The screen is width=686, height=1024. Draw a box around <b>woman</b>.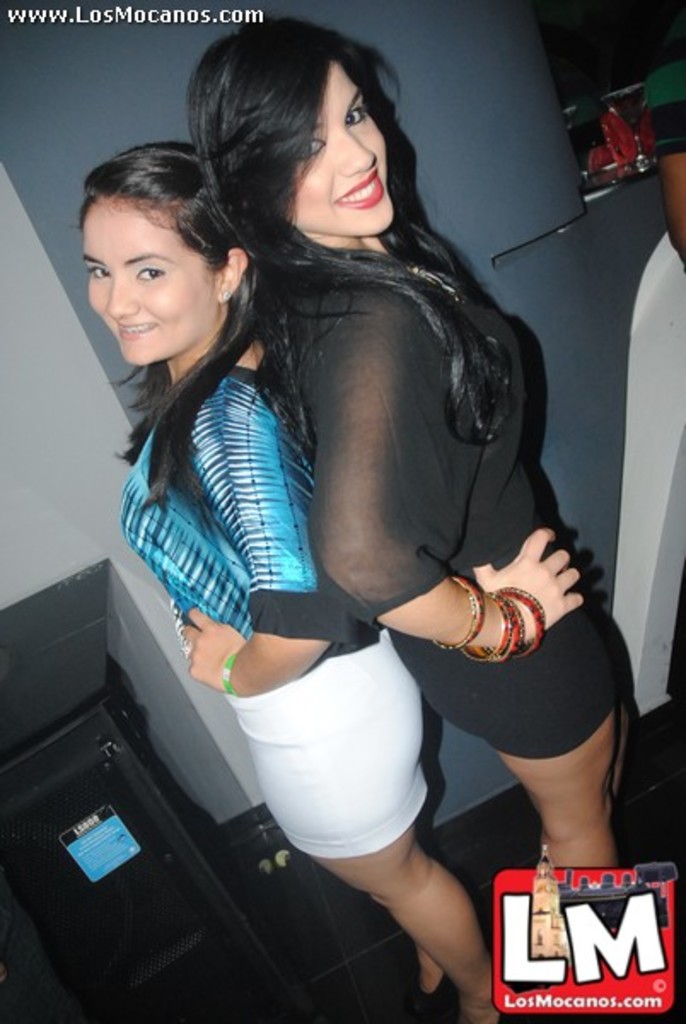
<box>73,138,520,1022</box>.
